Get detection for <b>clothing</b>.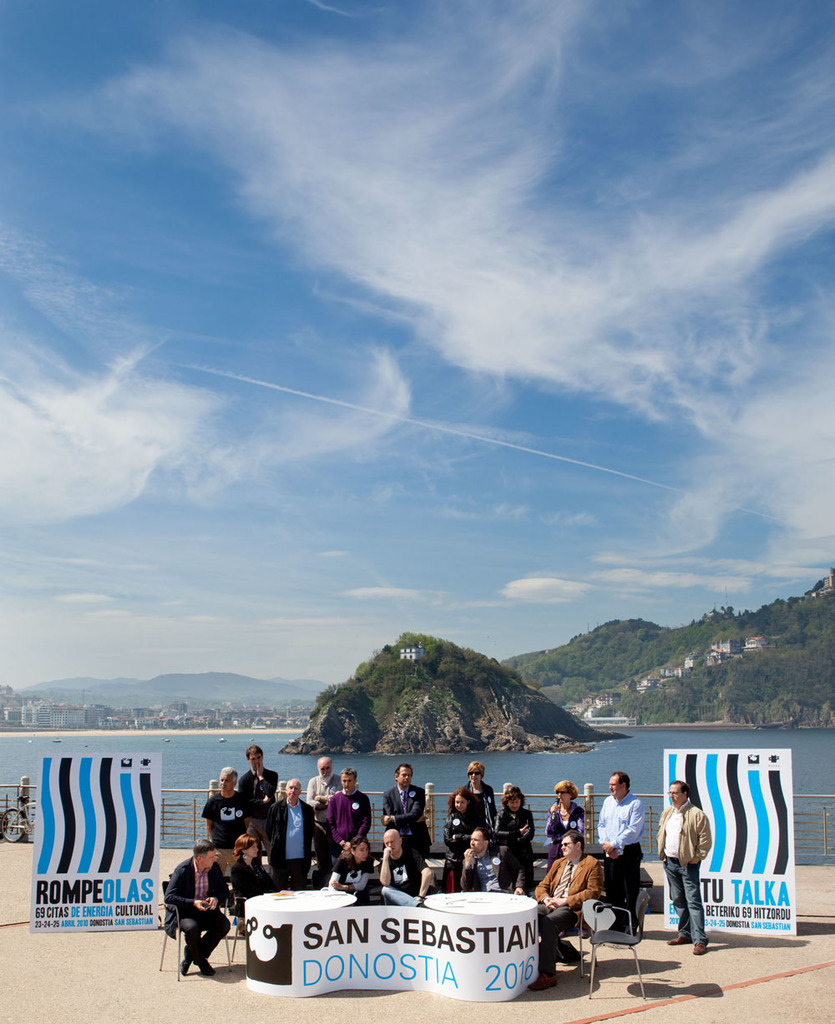
Detection: select_region(443, 805, 470, 892).
